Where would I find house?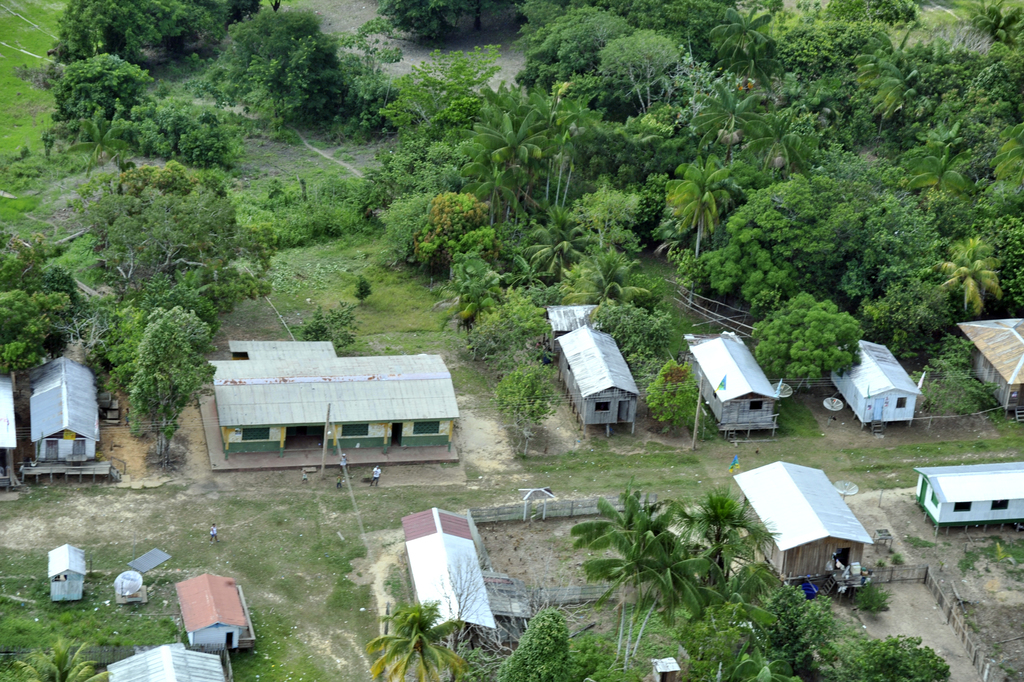
At <box>103,638,239,681</box>.
